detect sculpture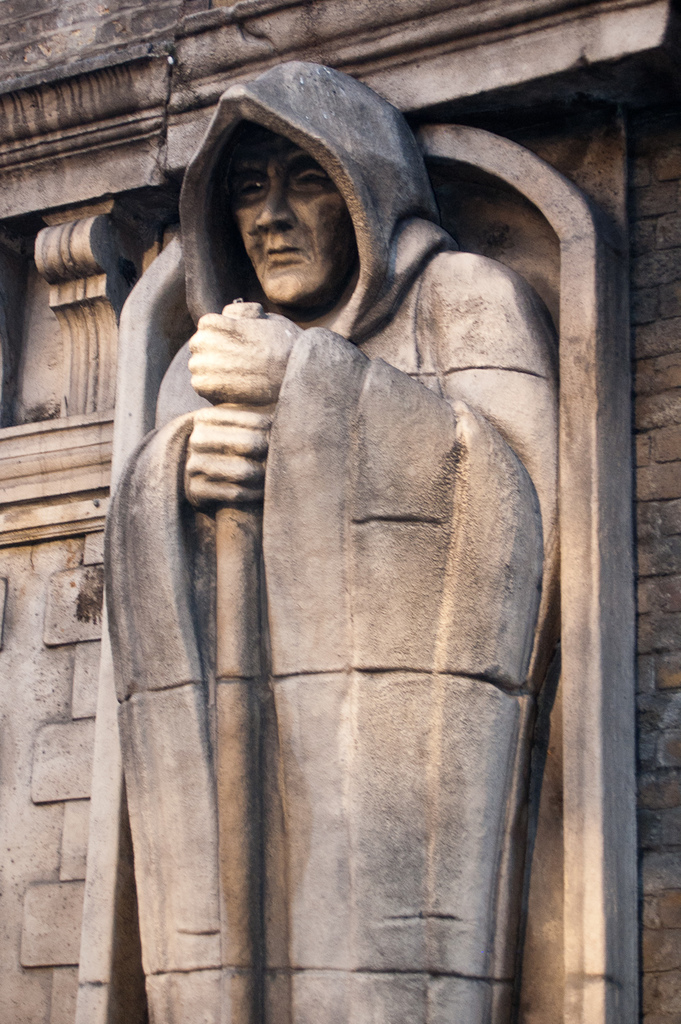
(left=119, top=74, right=580, bottom=1005)
